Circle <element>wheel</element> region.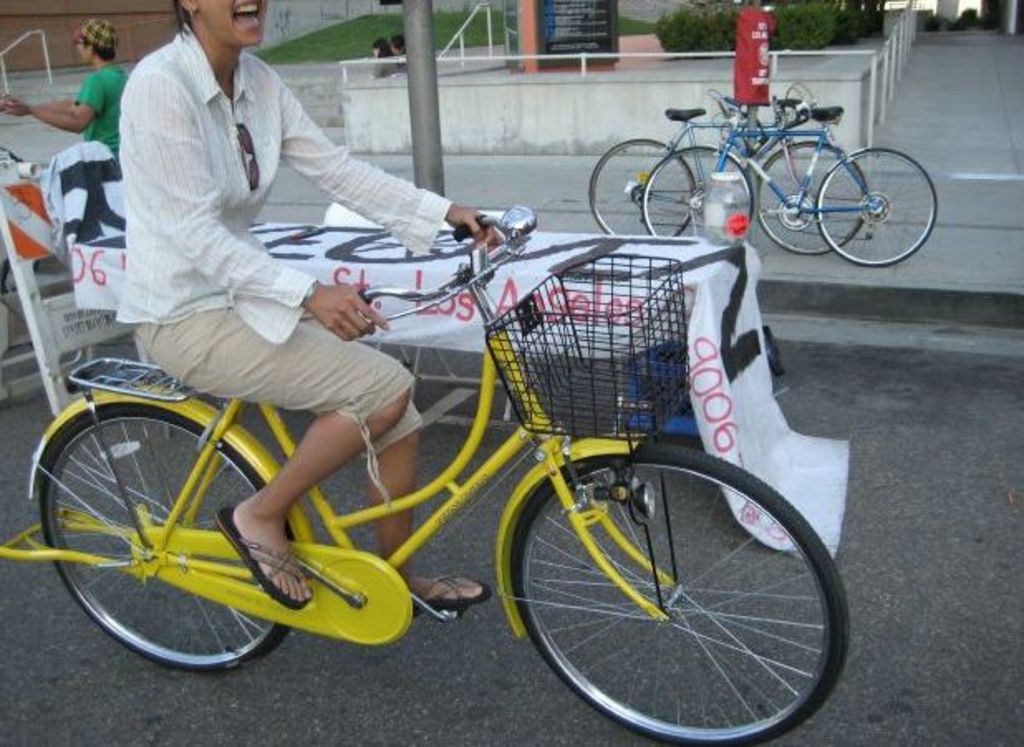
Region: BBox(510, 444, 848, 745).
